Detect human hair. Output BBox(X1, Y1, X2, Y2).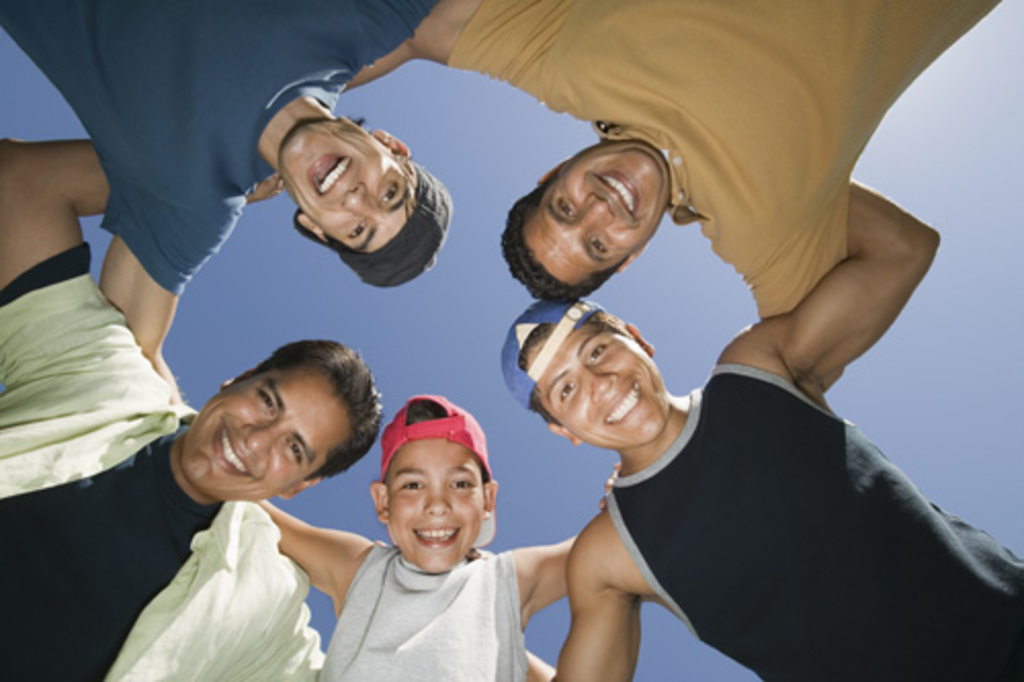
BBox(494, 180, 627, 305).
